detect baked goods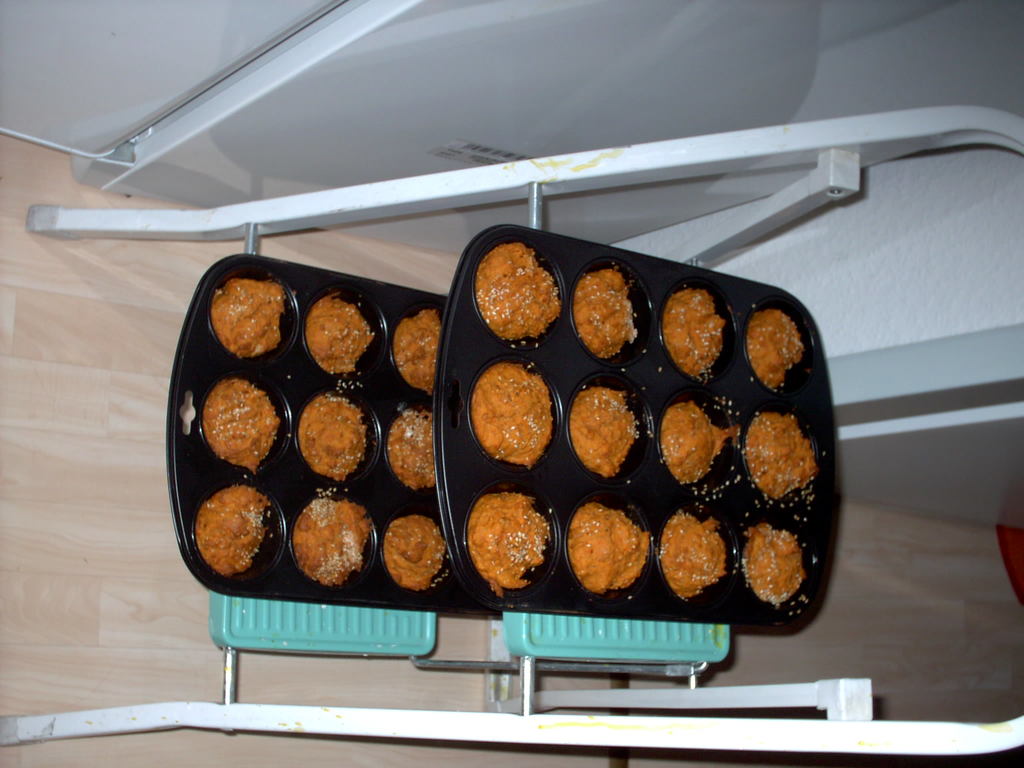
[474, 241, 566, 347]
